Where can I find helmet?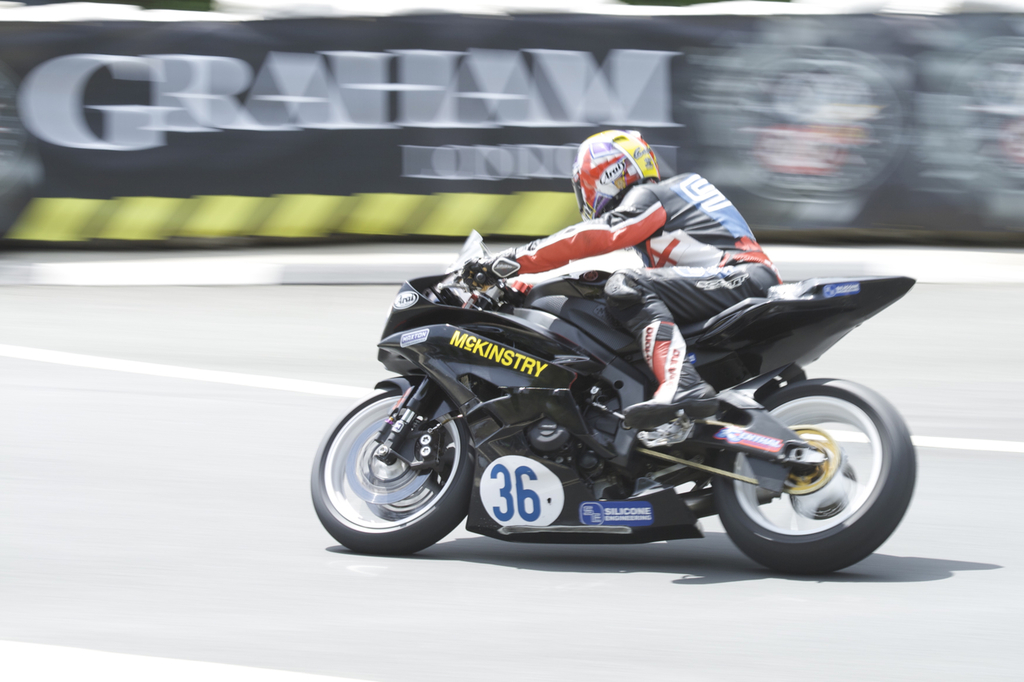
You can find it at <box>574,131,666,219</box>.
